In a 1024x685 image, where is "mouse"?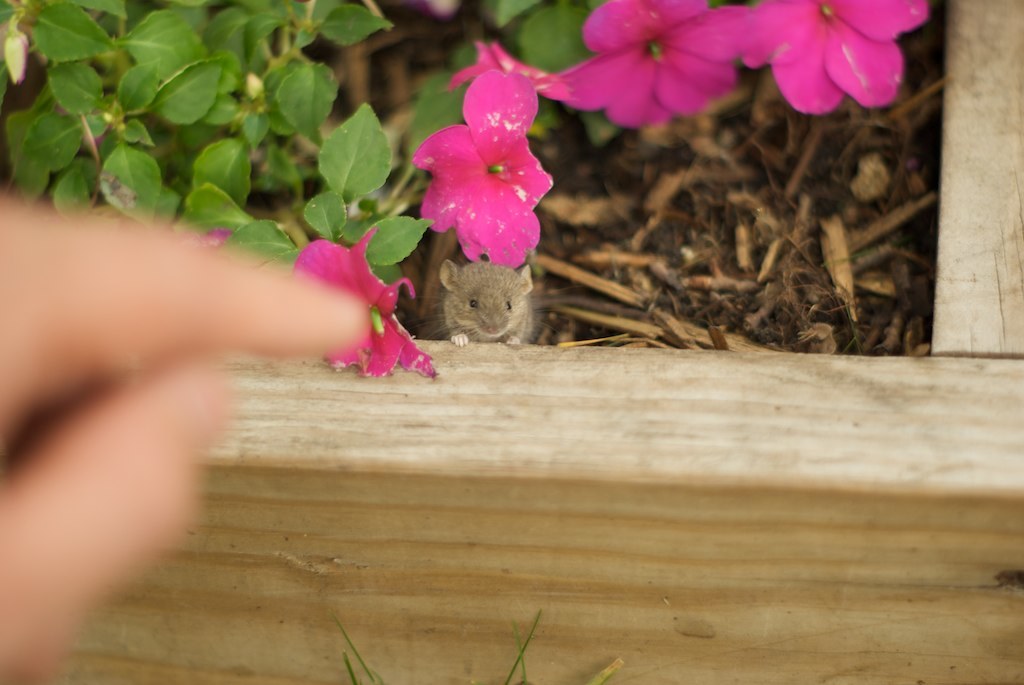
BBox(413, 242, 547, 336).
